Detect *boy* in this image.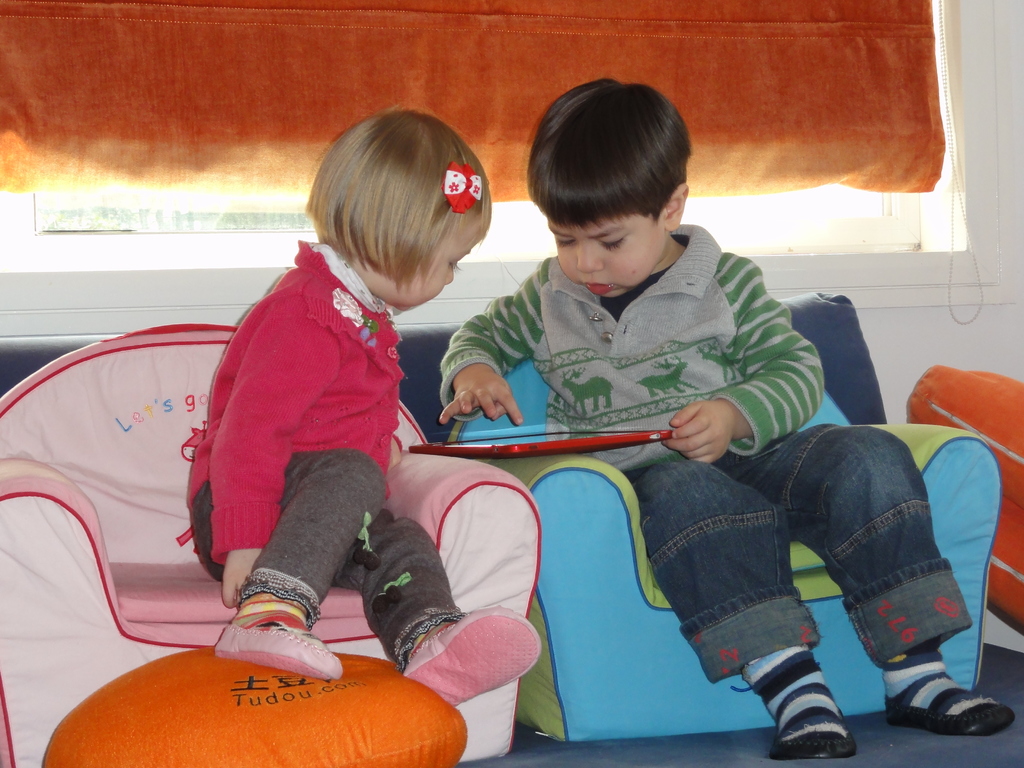
Detection: select_region(436, 74, 1018, 760).
